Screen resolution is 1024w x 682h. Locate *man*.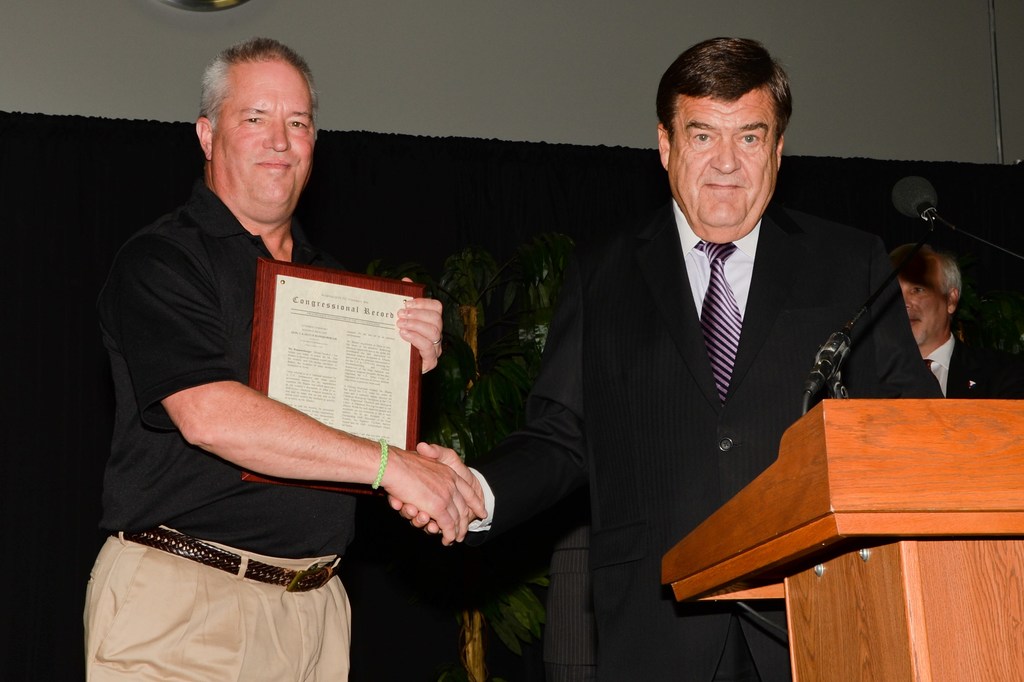
select_region(84, 64, 515, 669).
